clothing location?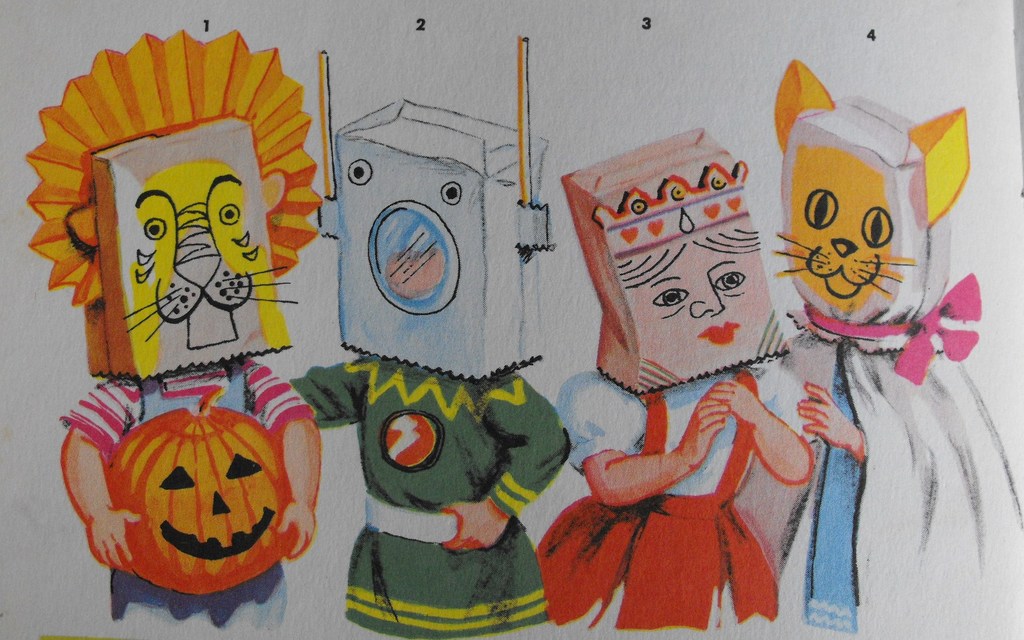
x1=296, y1=351, x2=563, y2=639
